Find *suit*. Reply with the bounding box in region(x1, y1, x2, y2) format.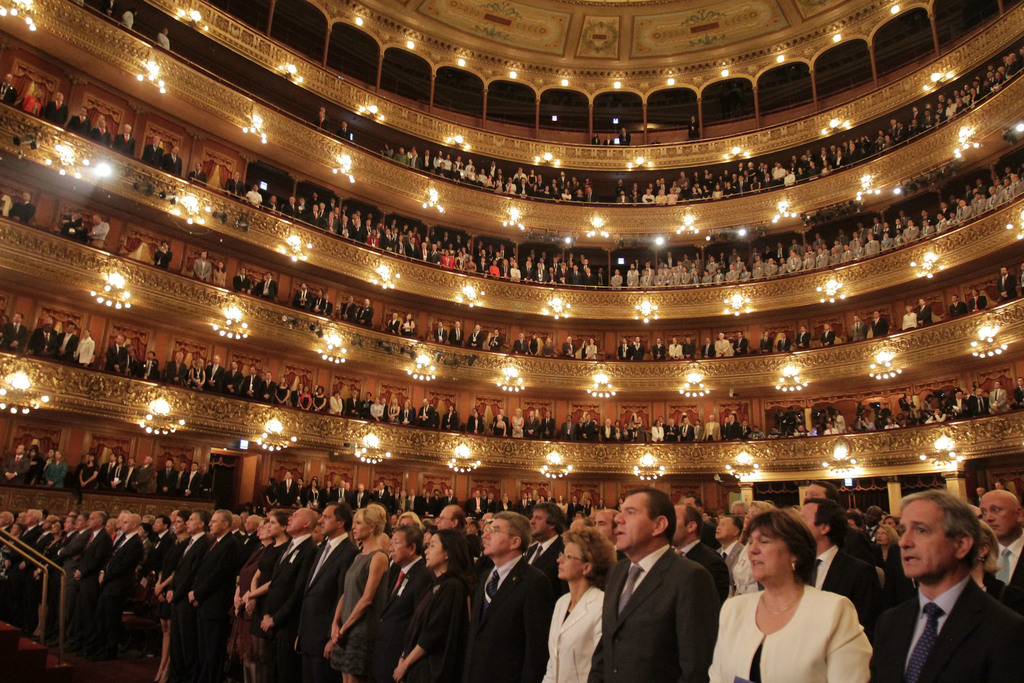
region(652, 343, 666, 358).
